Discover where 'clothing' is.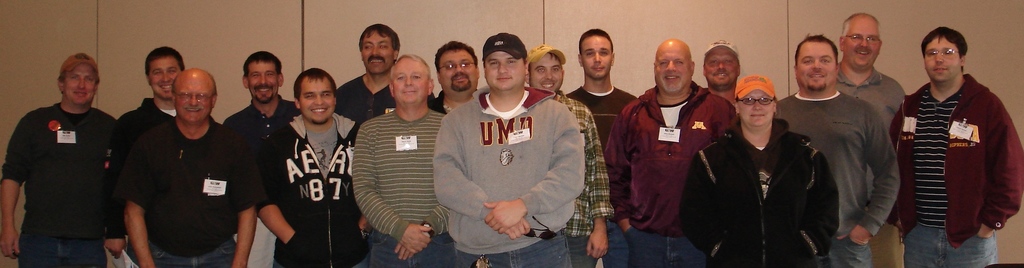
Discovered at [left=107, top=100, right=258, bottom=267].
